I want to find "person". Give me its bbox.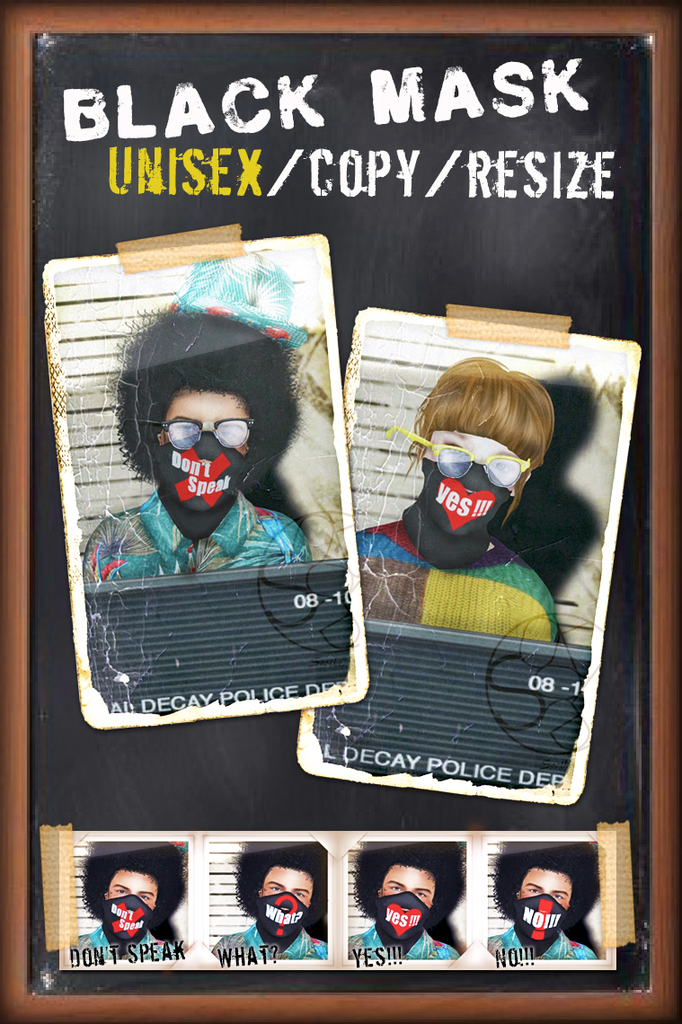
l=352, t=360, r=577, b=659.
